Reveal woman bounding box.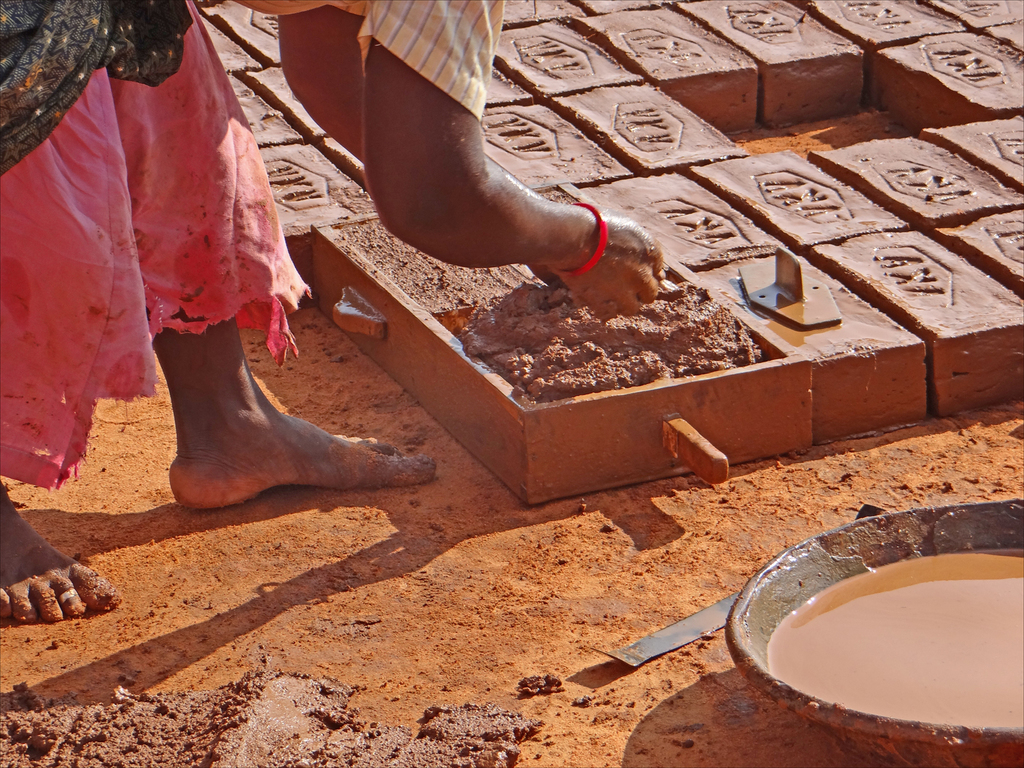
Revealed: bbox(0, 0, 657, 632).
